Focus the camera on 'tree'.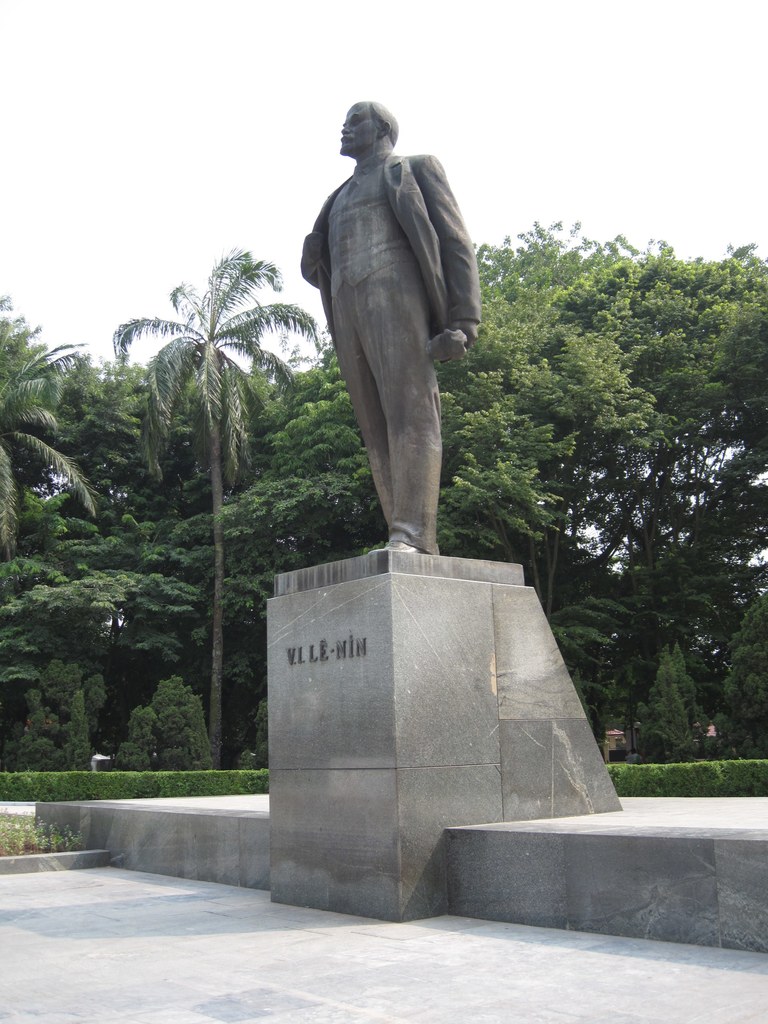
Focus region: select_region(0, 556, 68, 766).
